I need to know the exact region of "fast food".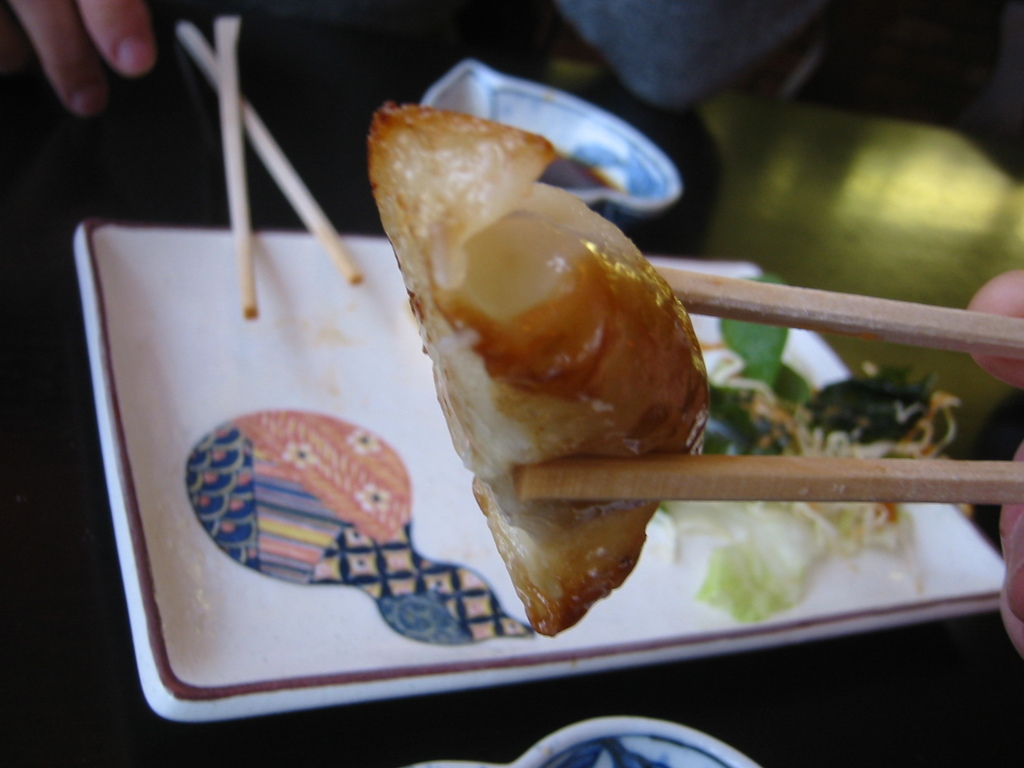
Region: region(345, 108, 732, 624).
